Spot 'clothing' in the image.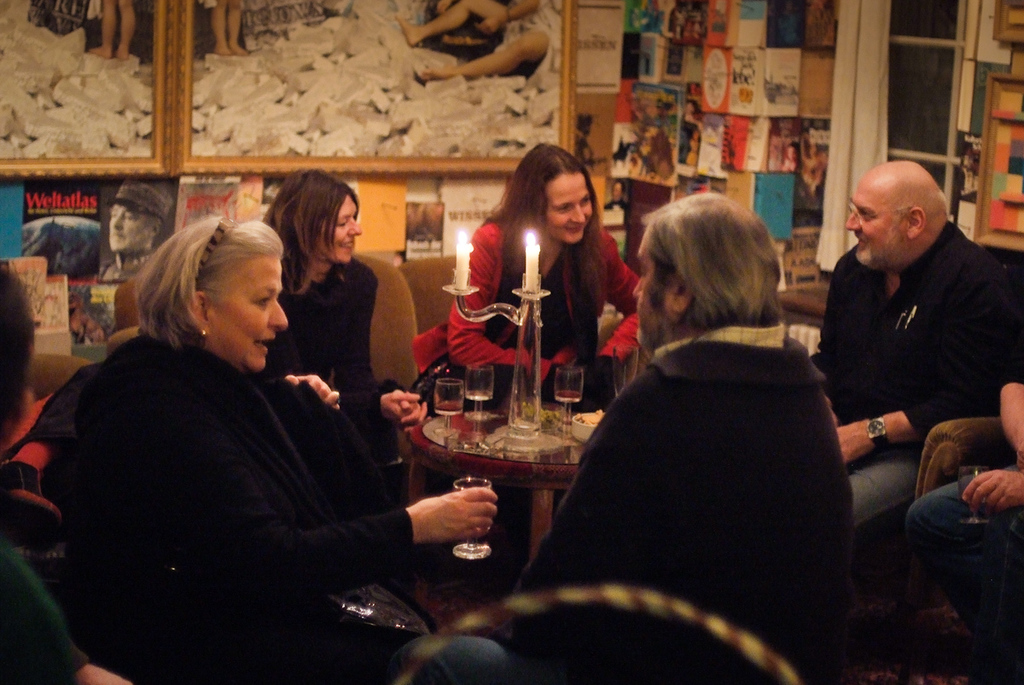
'clothing' found at left=527, top=253, right=862, bottom=674.
